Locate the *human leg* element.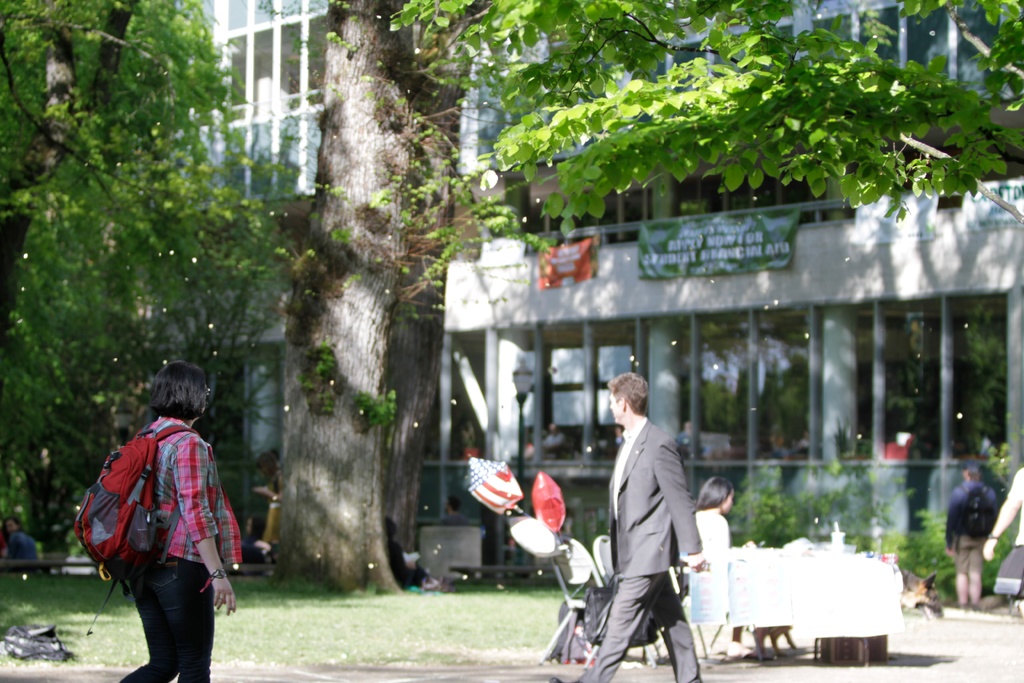
Element bbox: bbox(956, 536, 985, 611).
